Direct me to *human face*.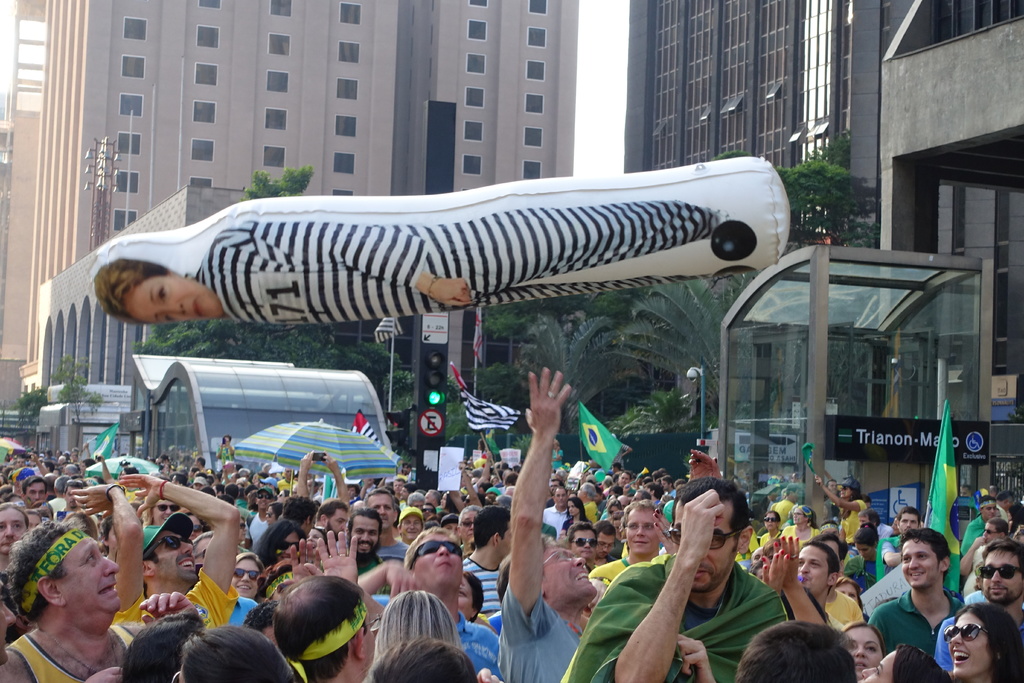
Direction: bbox=[154, 498, 176, 523].
